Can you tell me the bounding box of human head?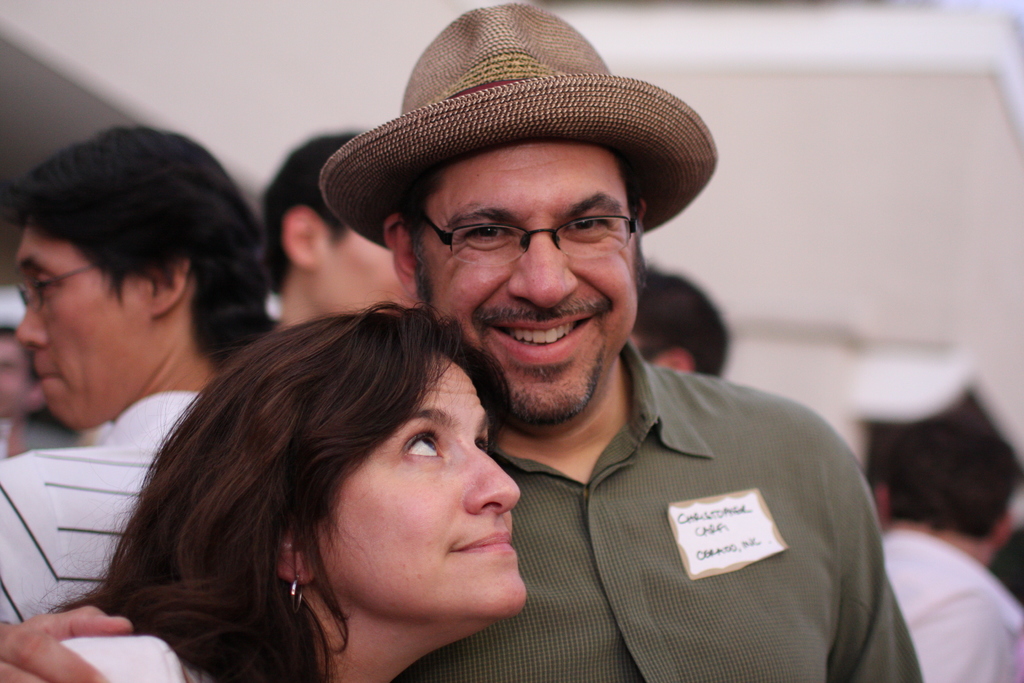
{"x1": 9, "y1": 131, "x2": 264, "y2": 415}.
